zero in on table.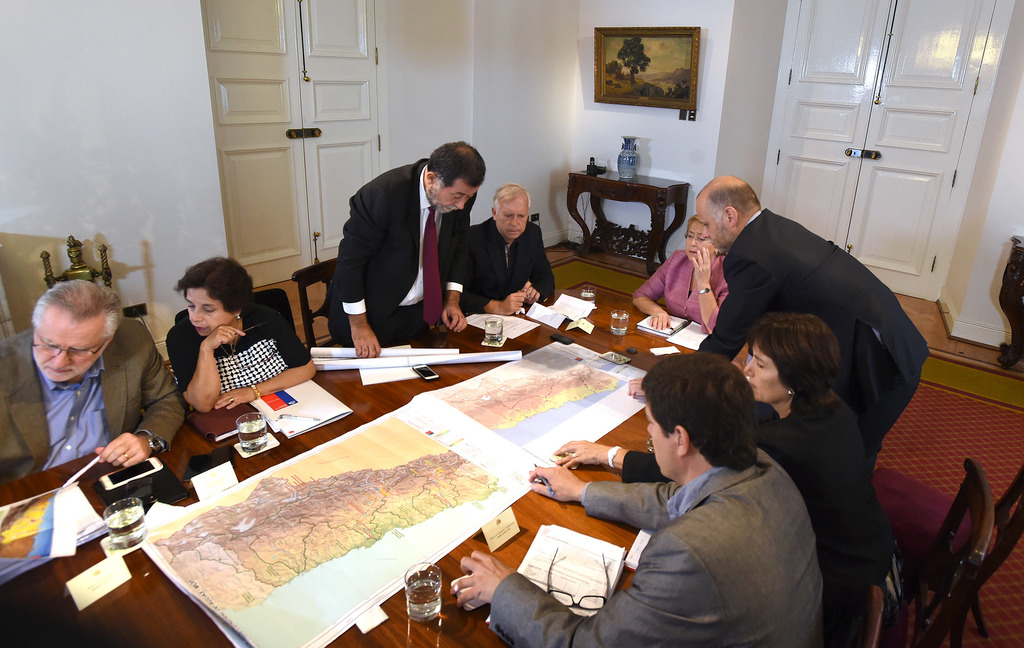
Zeroed in: {"x1": 554, "y1": 276, "x2": 714, "y2": 455}.
